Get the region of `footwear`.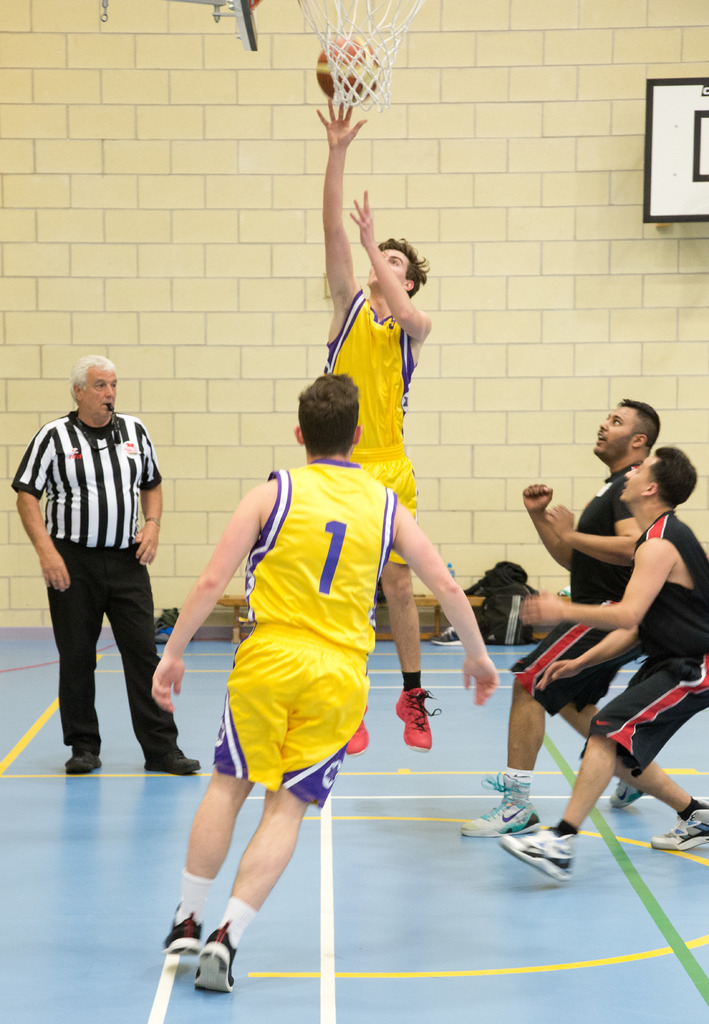
<bbox>156, 893, 198, 958</bbox>.
